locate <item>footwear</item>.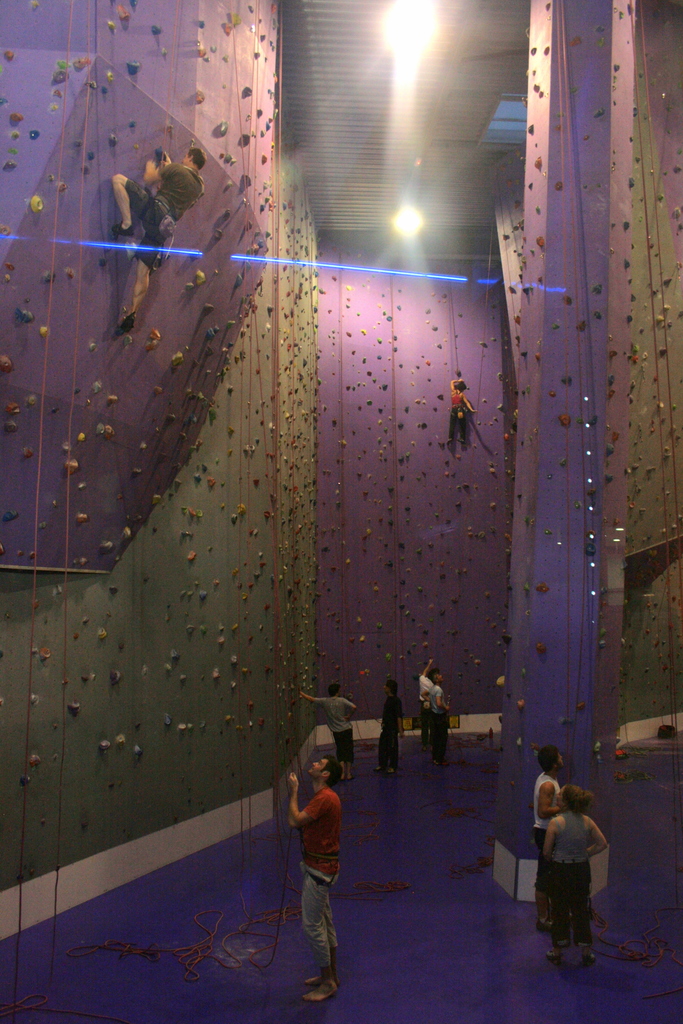
Bounding box: (left=546, top=946, right=562, bottom=960).
